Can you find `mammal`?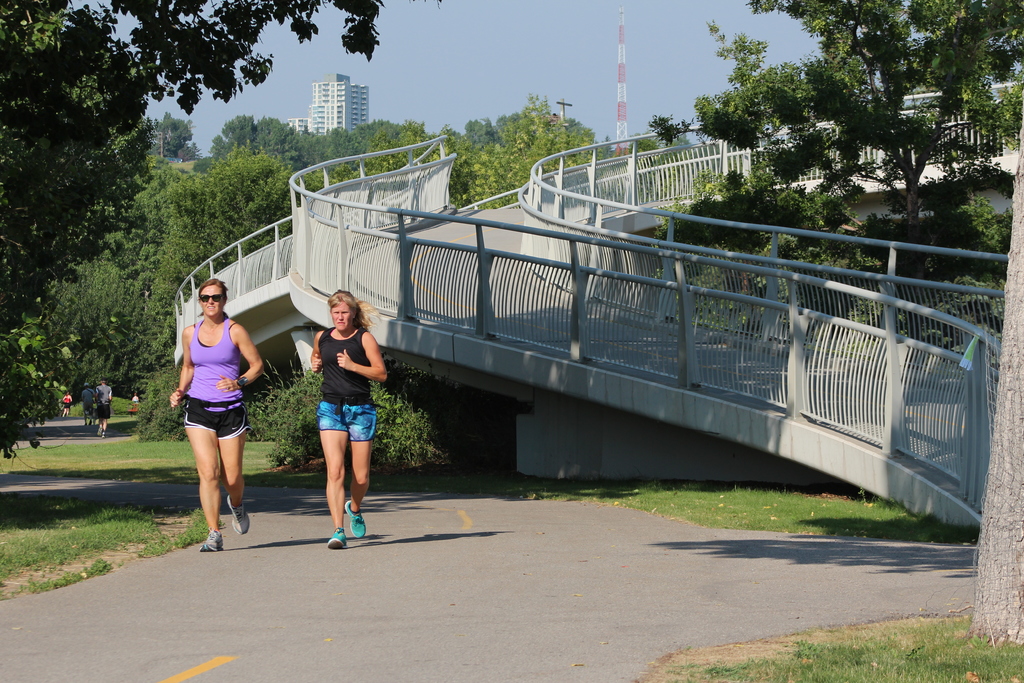
Yes, bounding box: 308/293/384/547.
